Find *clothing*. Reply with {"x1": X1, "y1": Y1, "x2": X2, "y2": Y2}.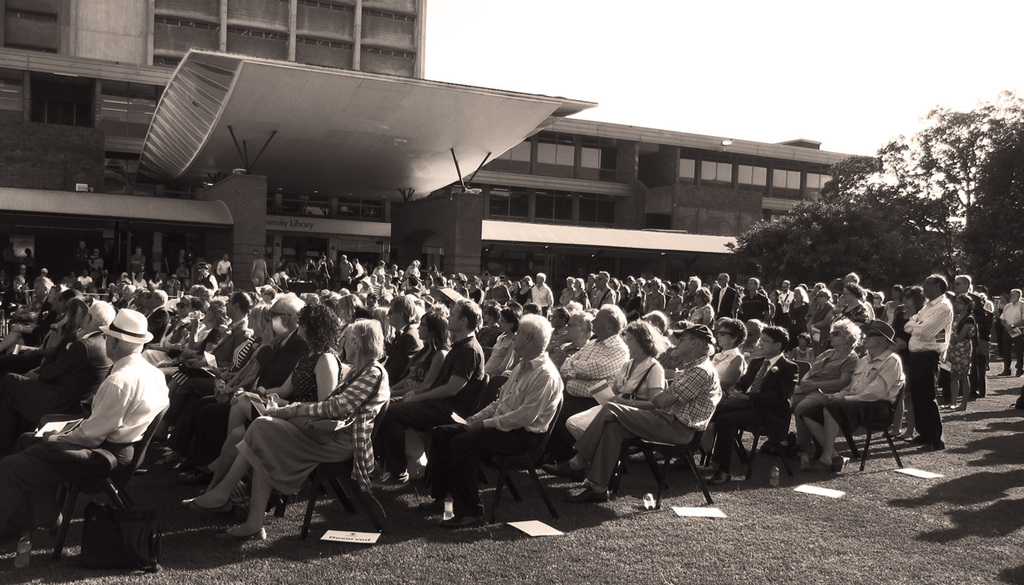
{"x1": 0, "y1": 348, "x2": 165, "y2": 496}.
